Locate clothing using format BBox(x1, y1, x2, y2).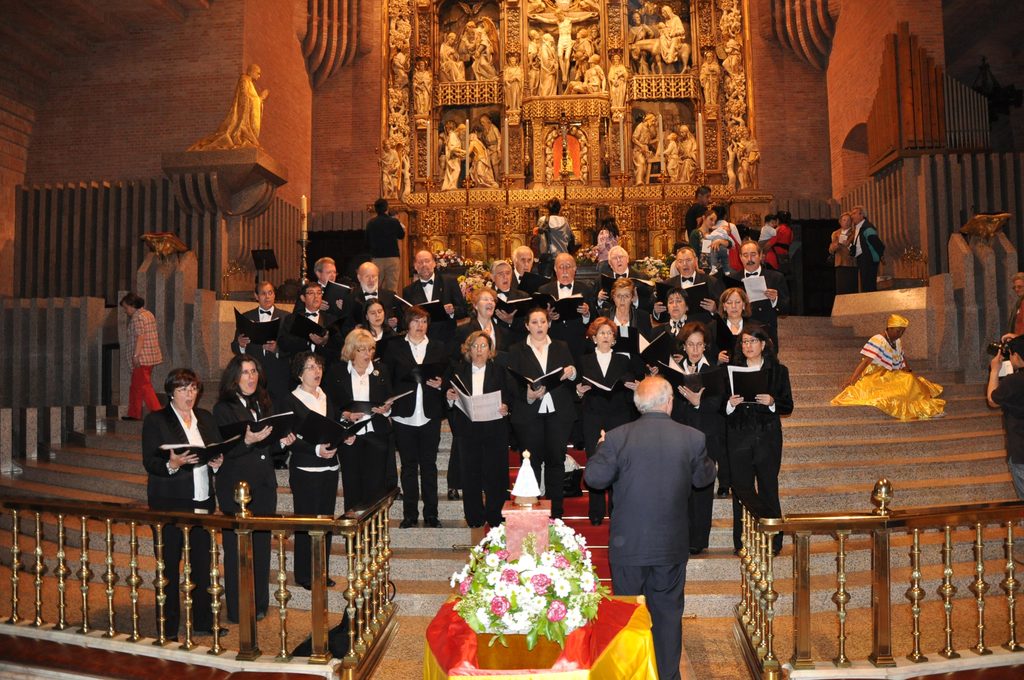
BBox(503, 262, 564, 313).
